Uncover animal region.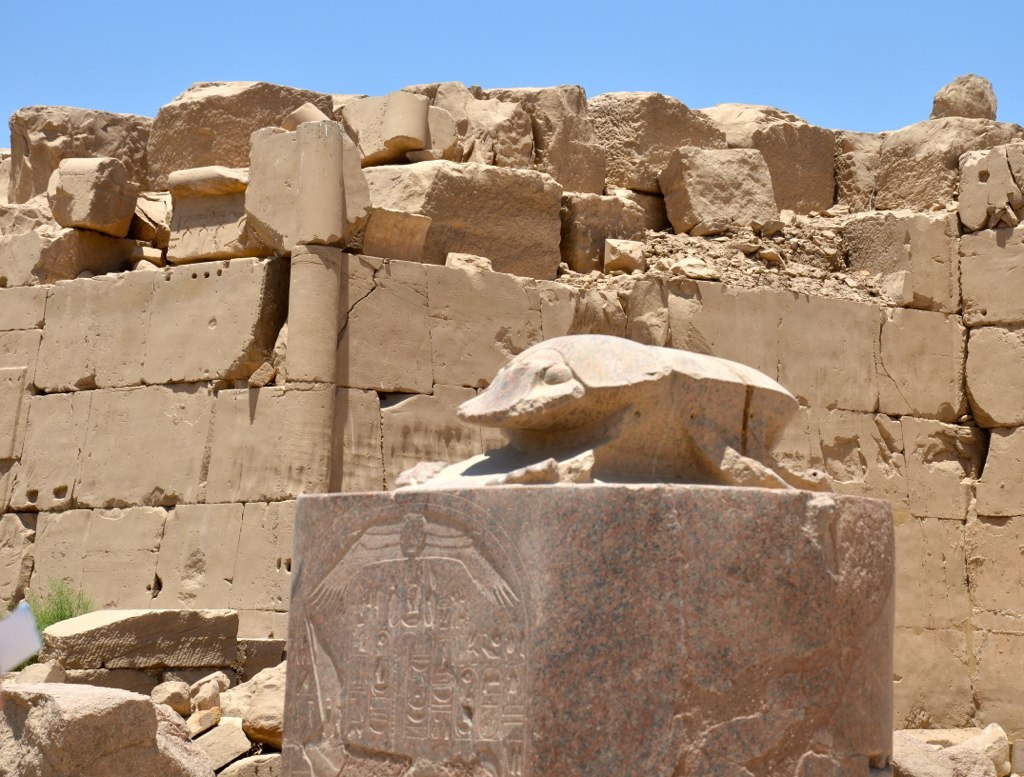
Uncovered: {"left": 395, "top": 336, "right": 831, "bottom": 489}.
